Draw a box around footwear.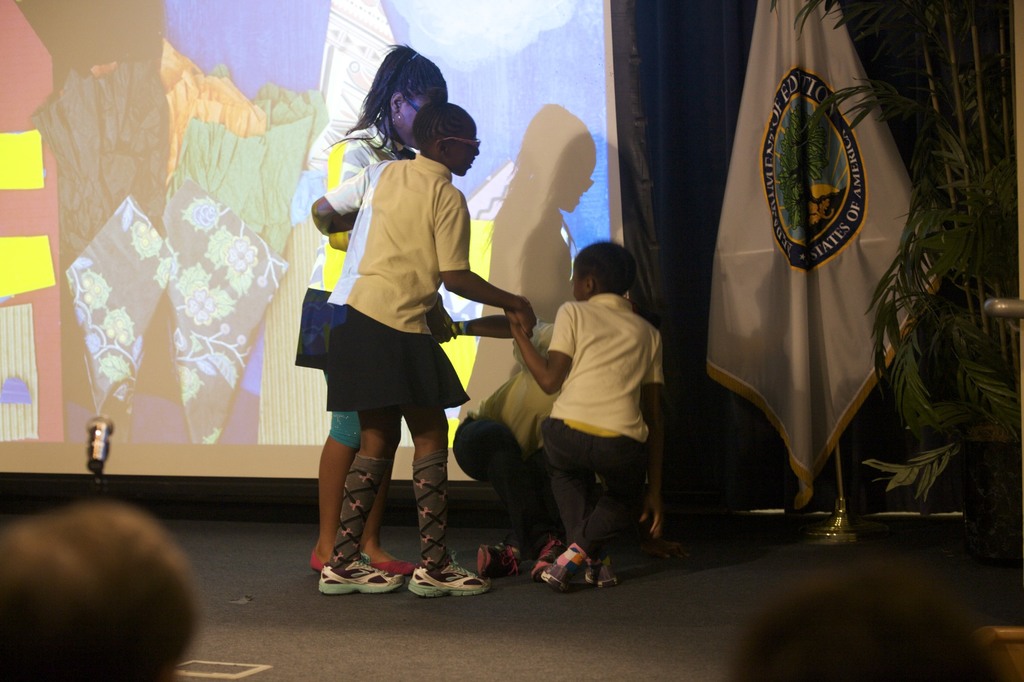
[585,551,616,587].
